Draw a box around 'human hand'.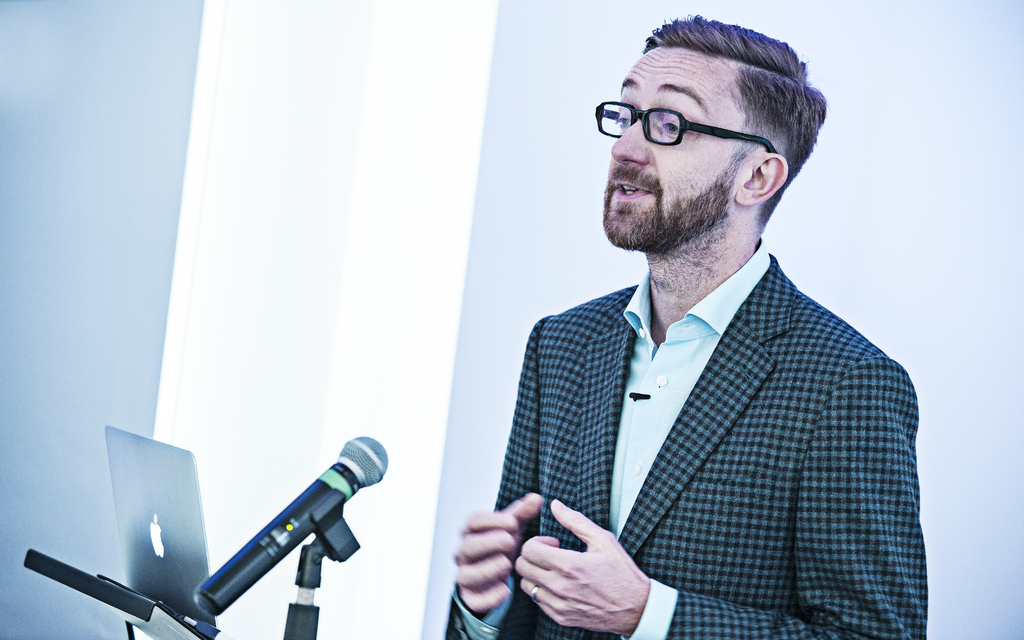
l=511, t=515, r=662, b=625.
